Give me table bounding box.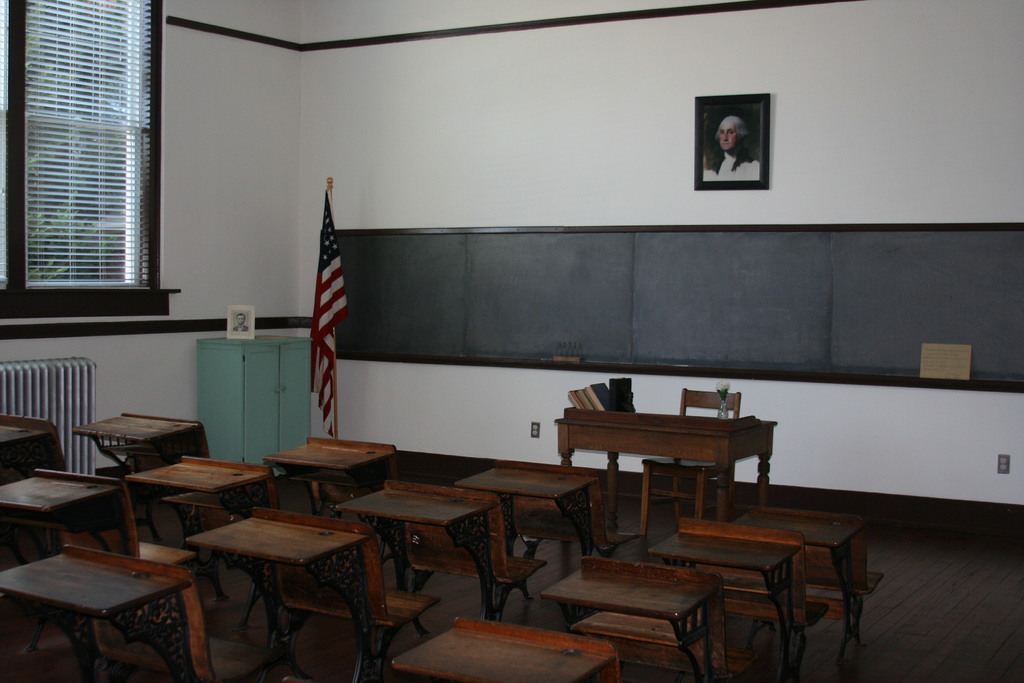
detection(172, 495, 404, 663).
